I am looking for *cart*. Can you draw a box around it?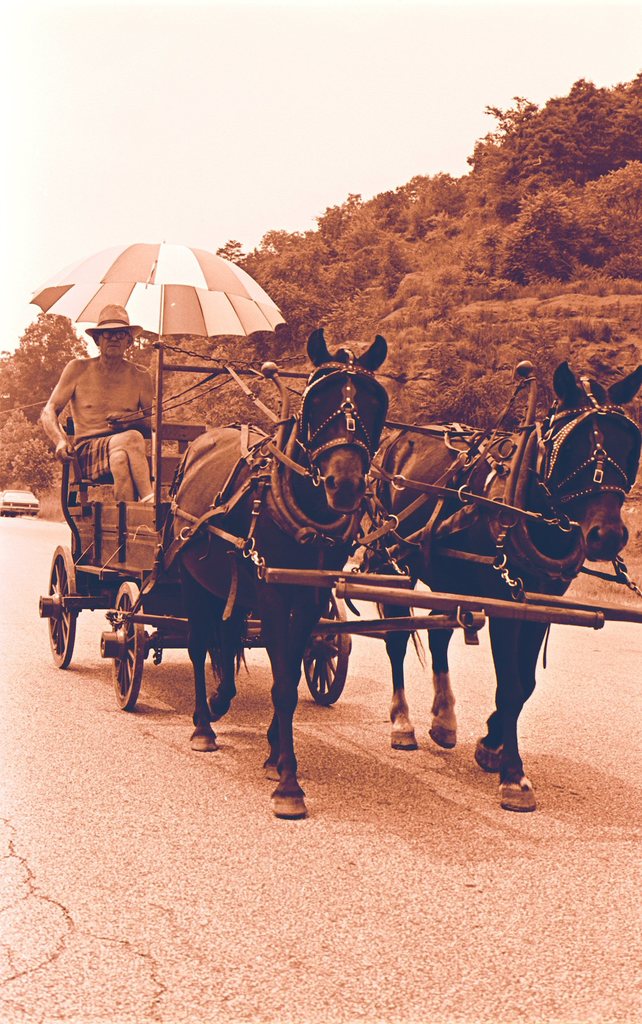
Sure, the bounding box is [40,326,603,773].
